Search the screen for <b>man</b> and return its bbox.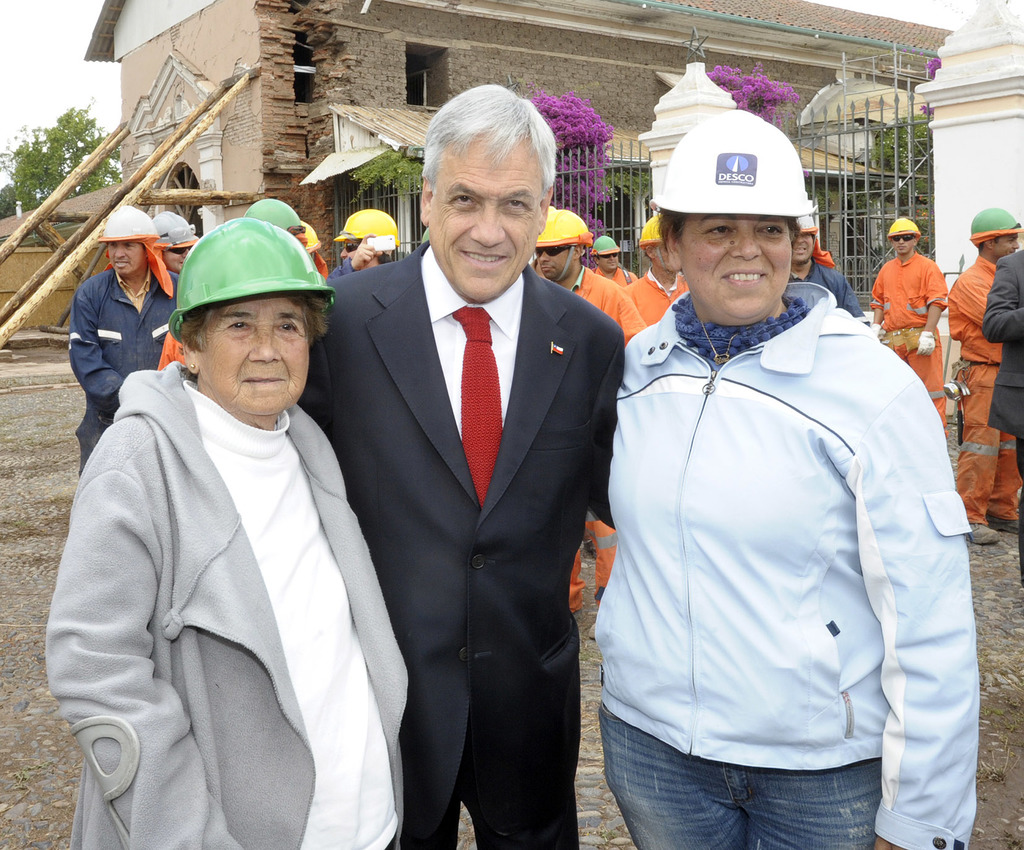
Found: locate(325, 210, 399, 282).
